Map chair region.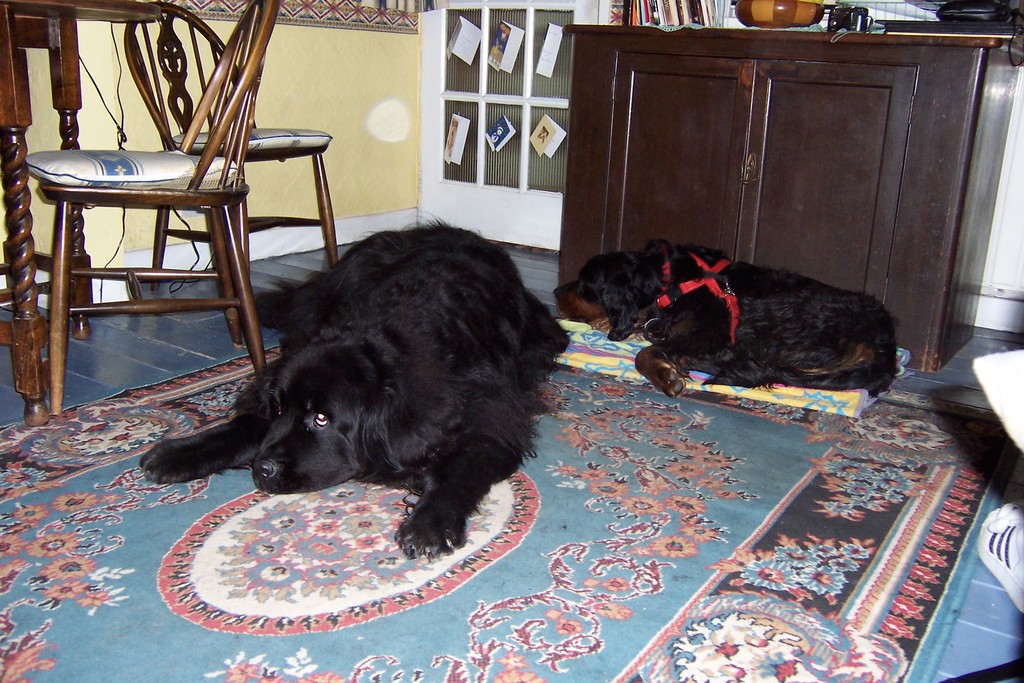
Mapped to [121,0,340,300].
